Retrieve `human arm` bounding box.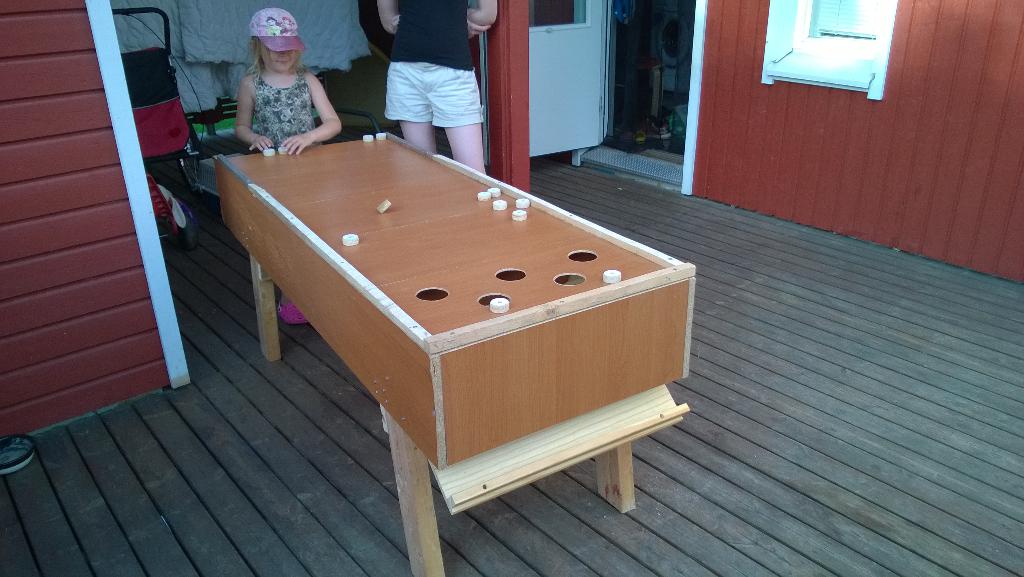
Bounding box: crop(277, 67, 346, 139).
